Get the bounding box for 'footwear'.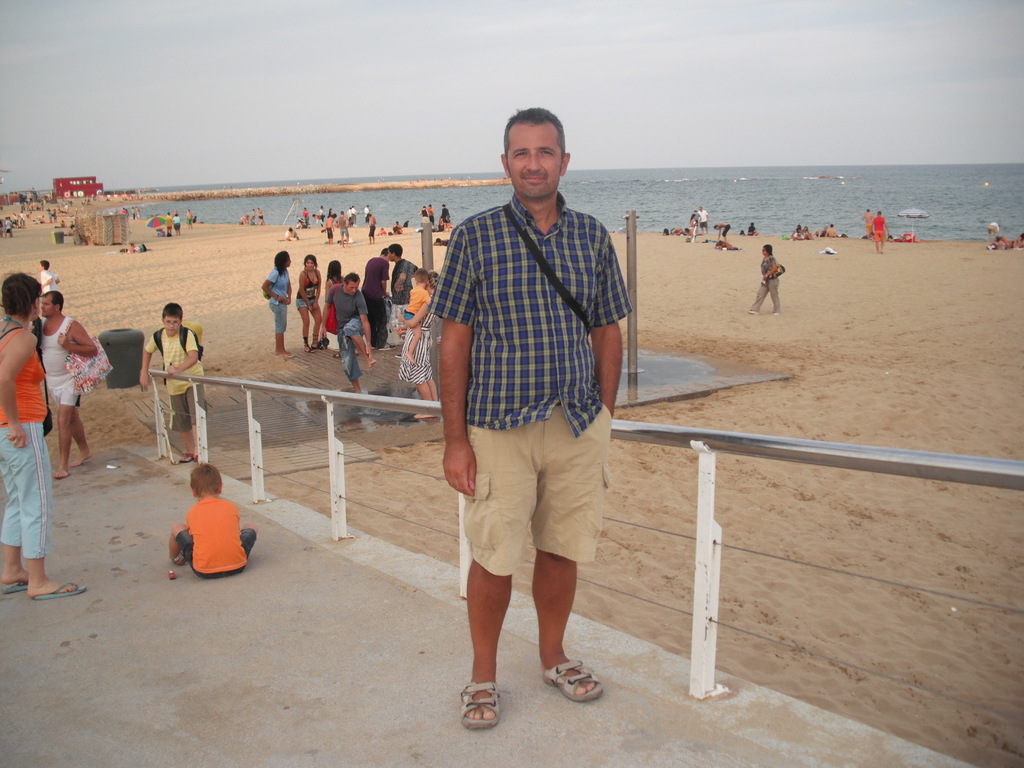
BBox(372, 341, 396, 352).
